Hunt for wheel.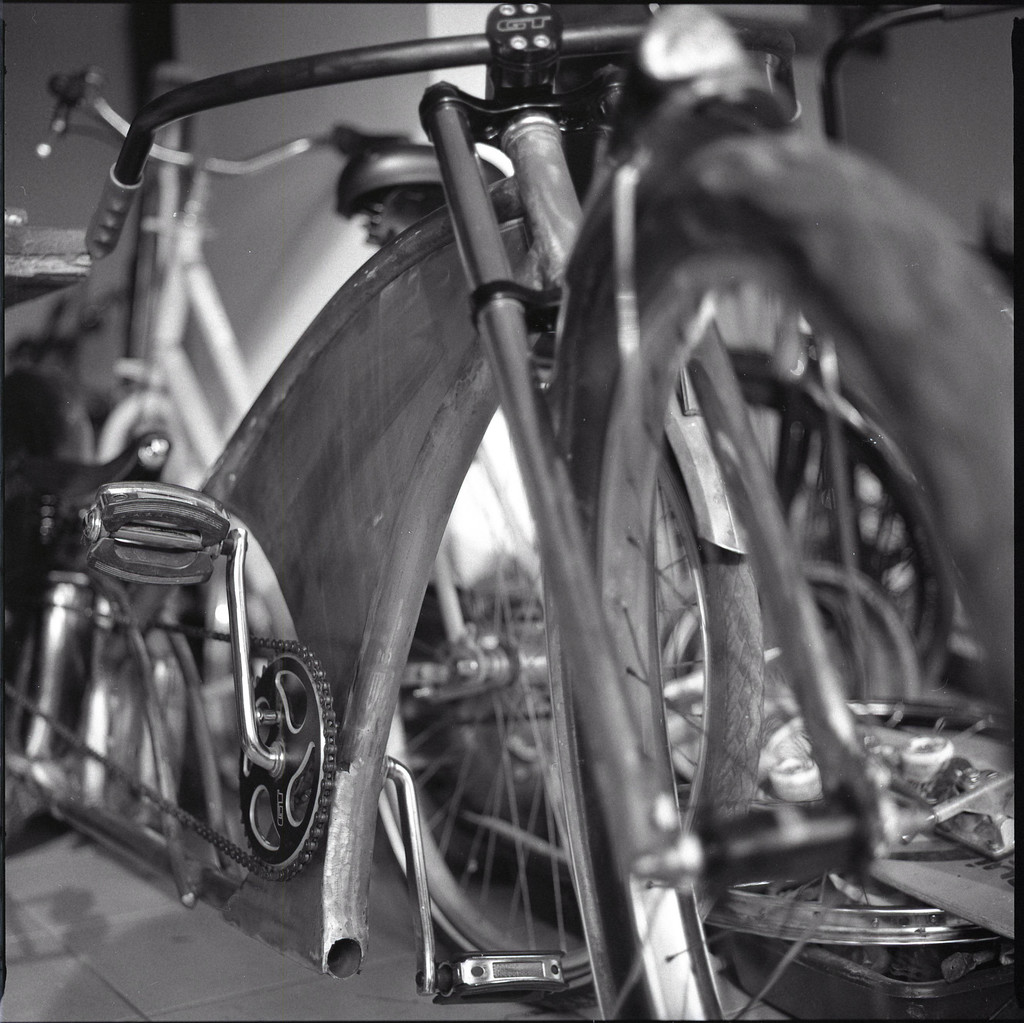
Hunted down at (721,350,950,684).
